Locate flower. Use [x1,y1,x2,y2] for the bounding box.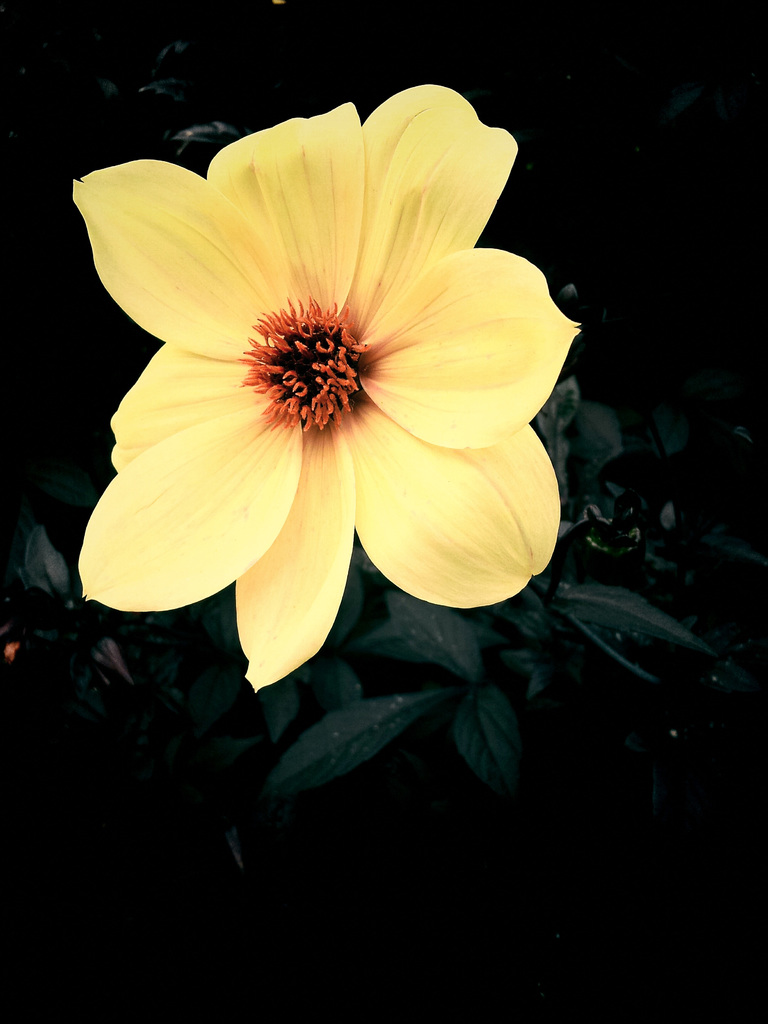
[61,74,600,650].
